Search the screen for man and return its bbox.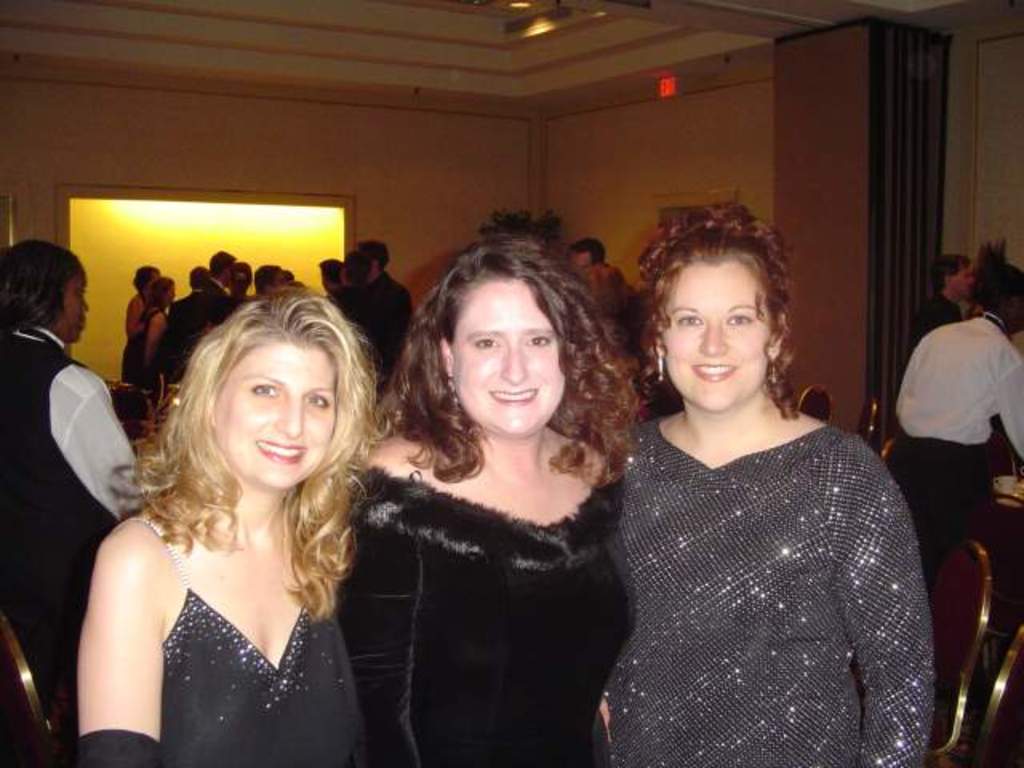
Found: [208,250,237,296].
